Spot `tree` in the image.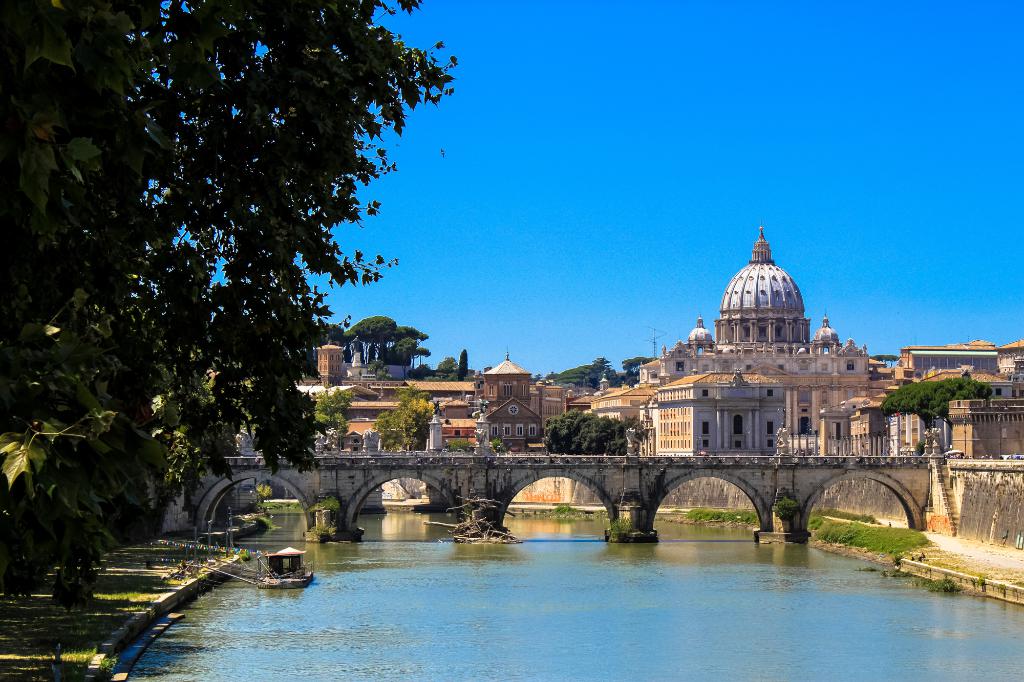
`tree` found at l=0, t=0, r=454, b=473.
